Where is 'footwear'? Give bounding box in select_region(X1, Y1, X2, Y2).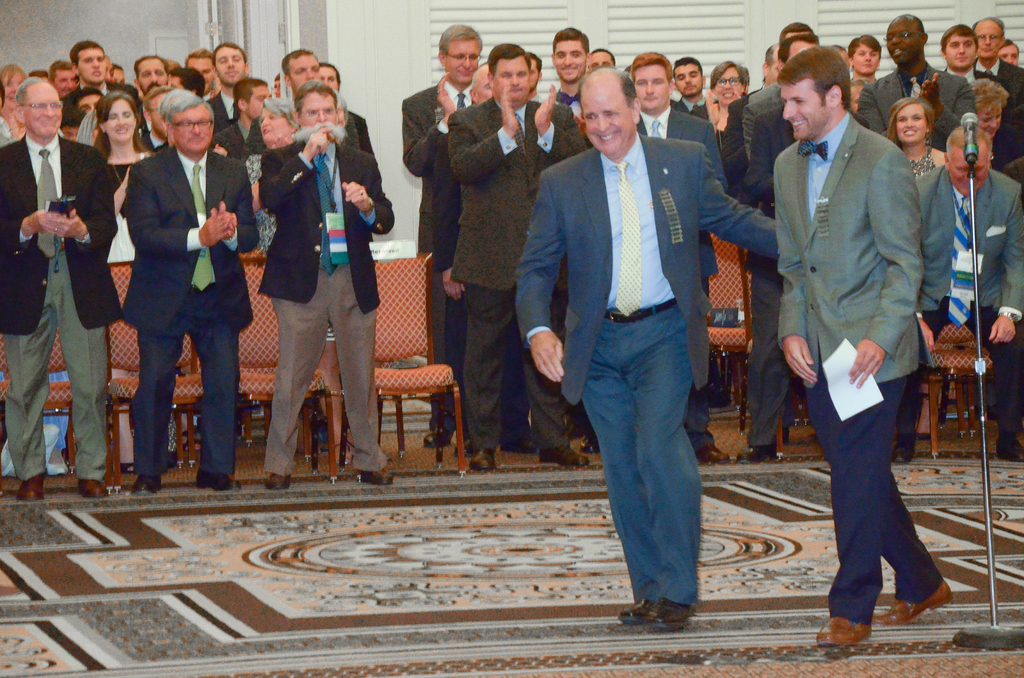
select_region(643, 596, 691, 631).
